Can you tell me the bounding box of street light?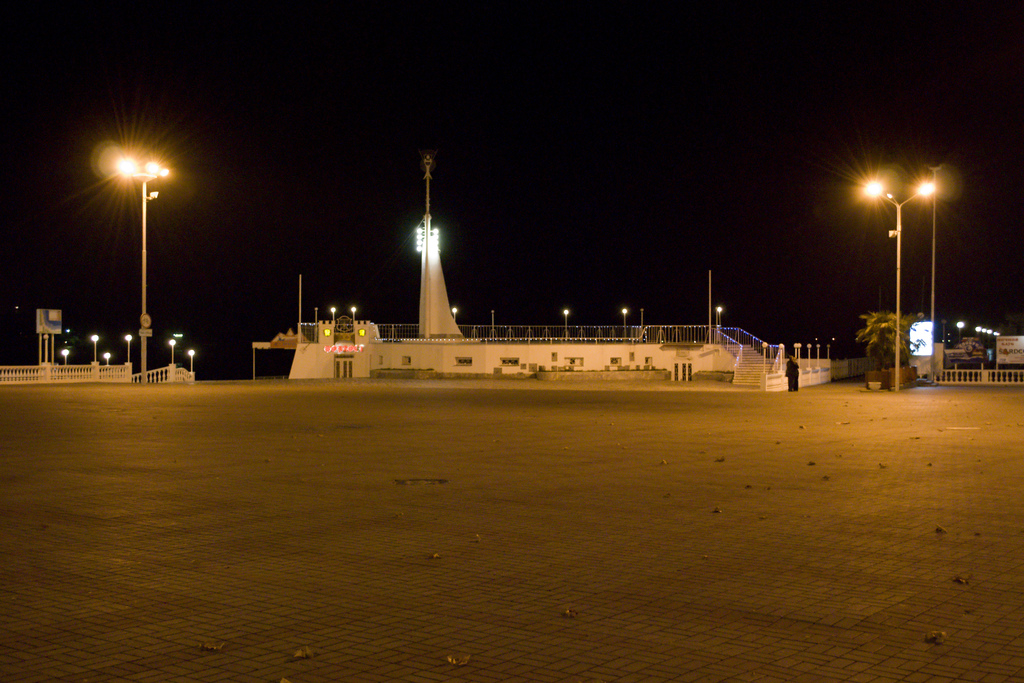
(left=862, top=172, right=938, bottom=393).
